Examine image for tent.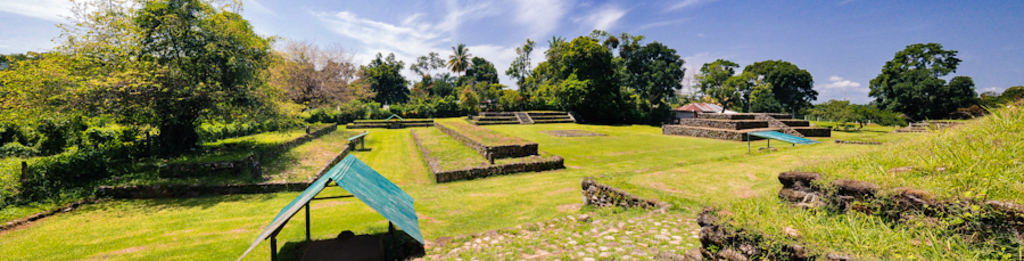
Examination result: Rect(748, 128, 812, 145).
